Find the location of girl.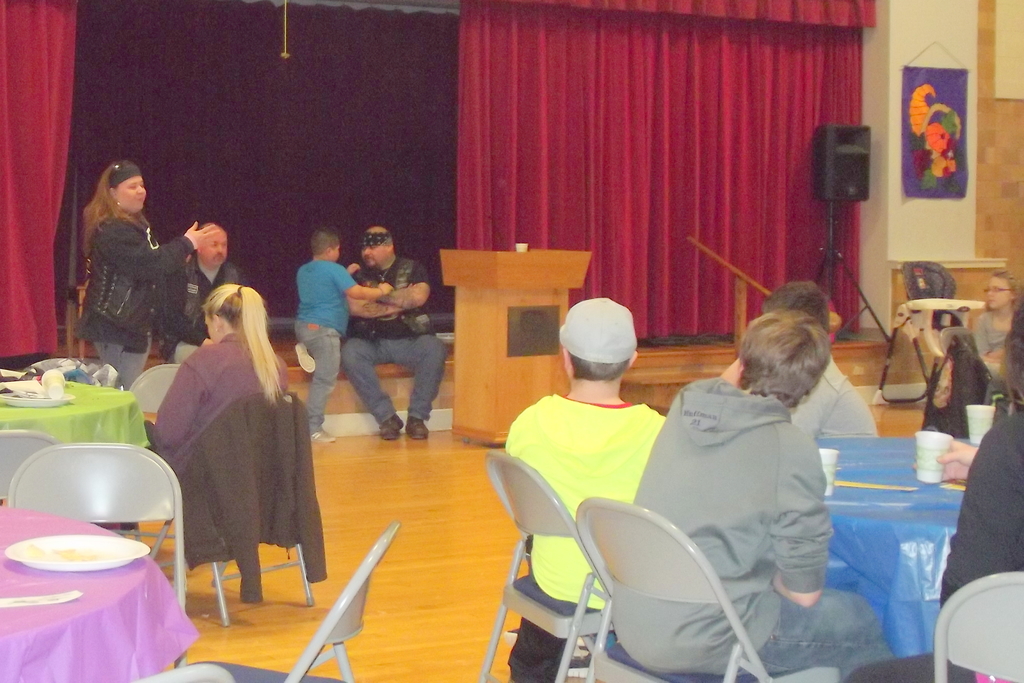
Location: select_region(975, 268, 1023, 362).
